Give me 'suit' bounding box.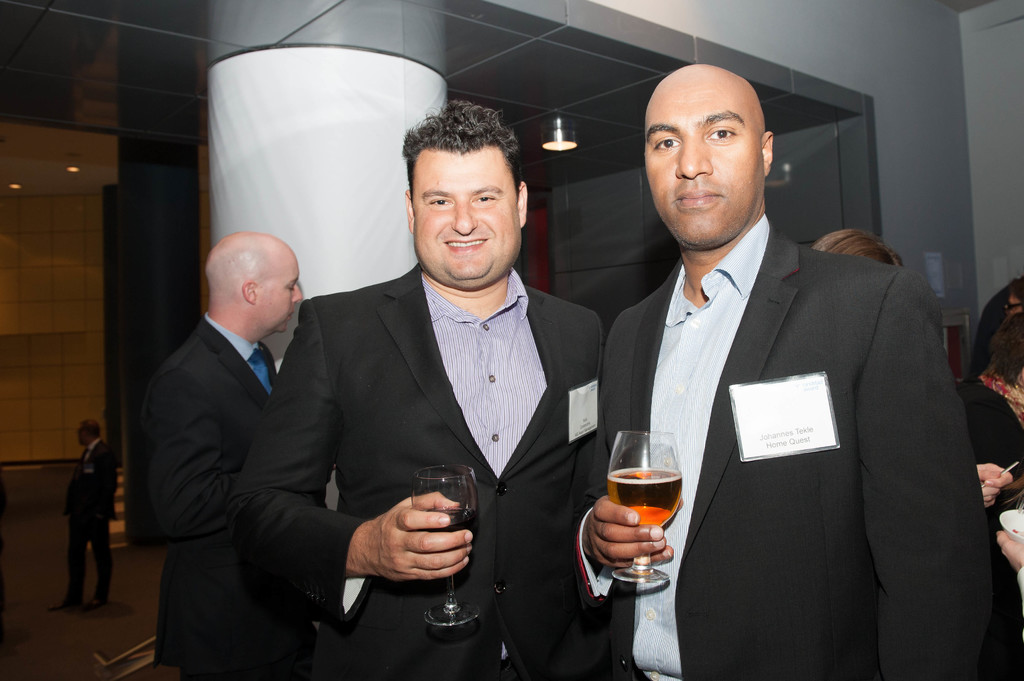
pyautogui.locateOnScreen(256, 154, 617, 657).
